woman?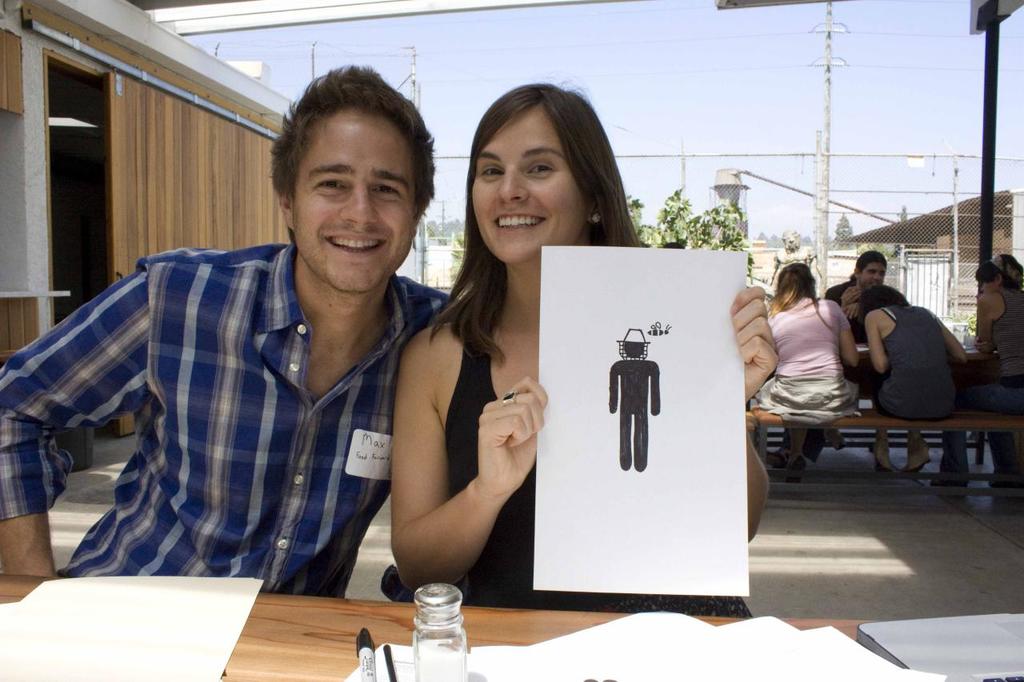
<bbox>927, 247, 1023, 497</bbox>
